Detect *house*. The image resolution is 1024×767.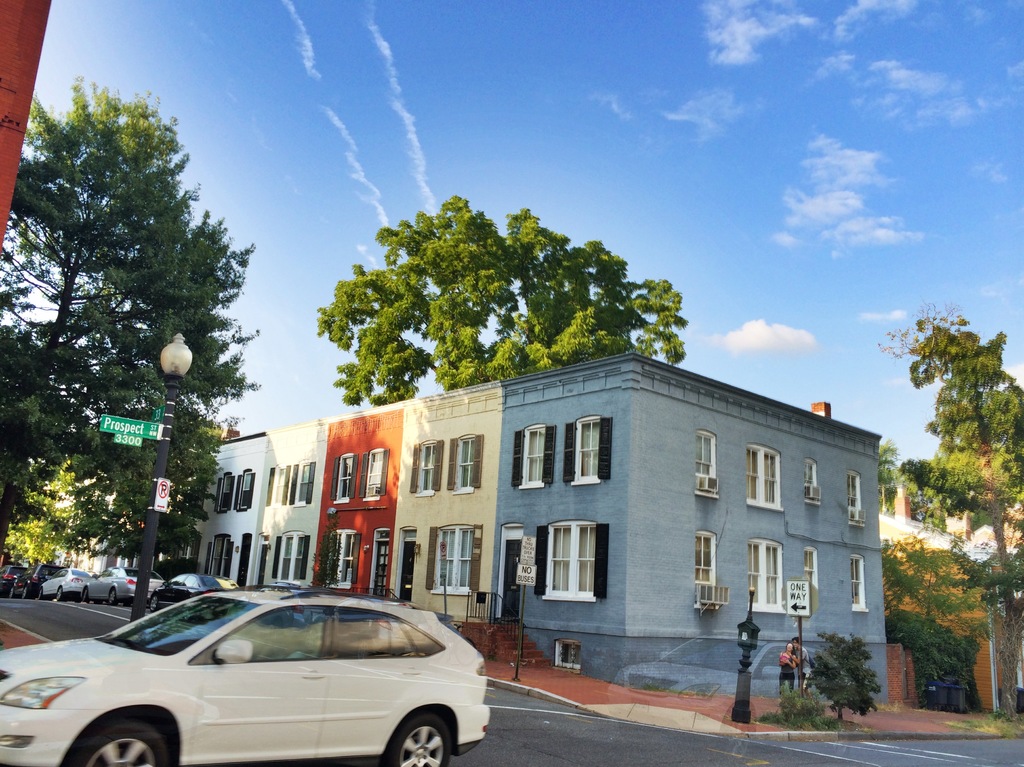
322, 407, 388, 612.
